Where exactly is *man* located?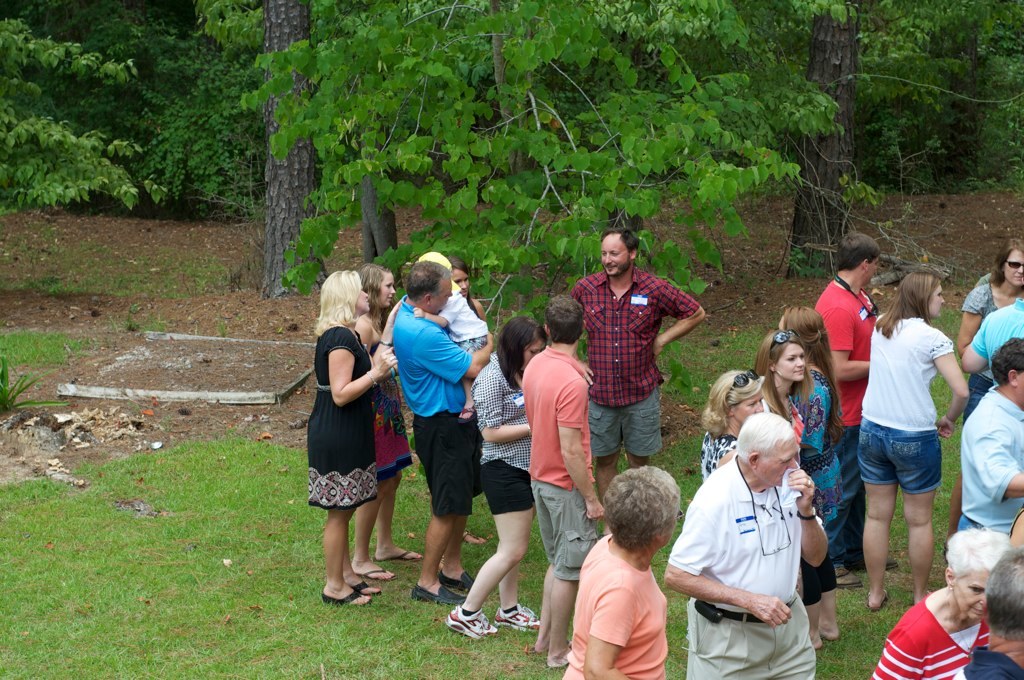
Its bounding box is bbox(953, 336, 1023, 537).
